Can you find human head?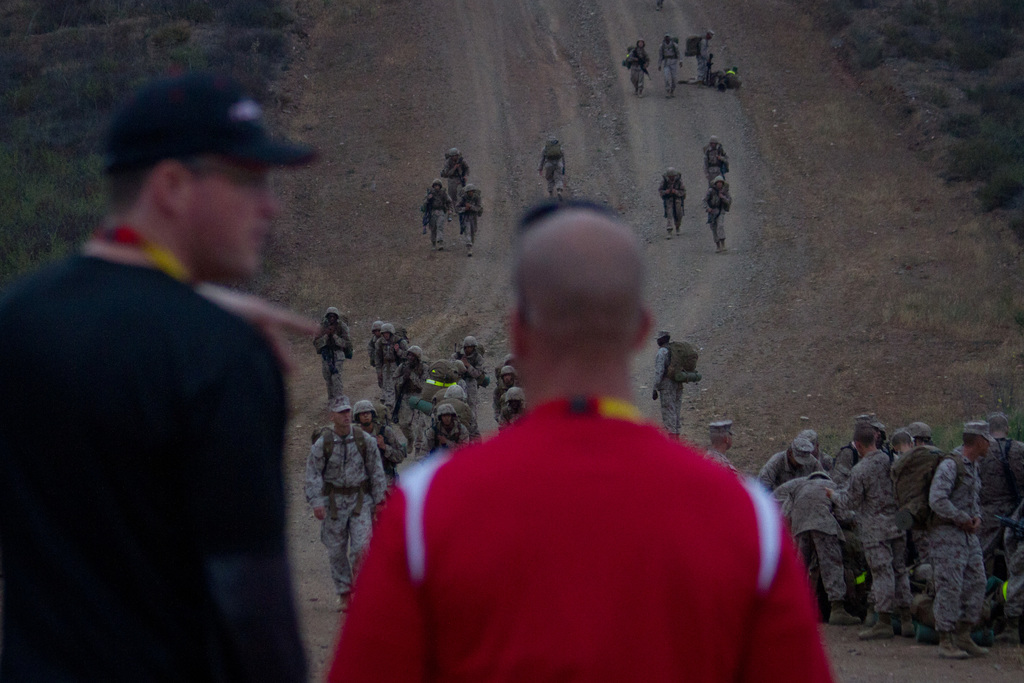
Yes, bounding box: 657, 332, 673, 352.
